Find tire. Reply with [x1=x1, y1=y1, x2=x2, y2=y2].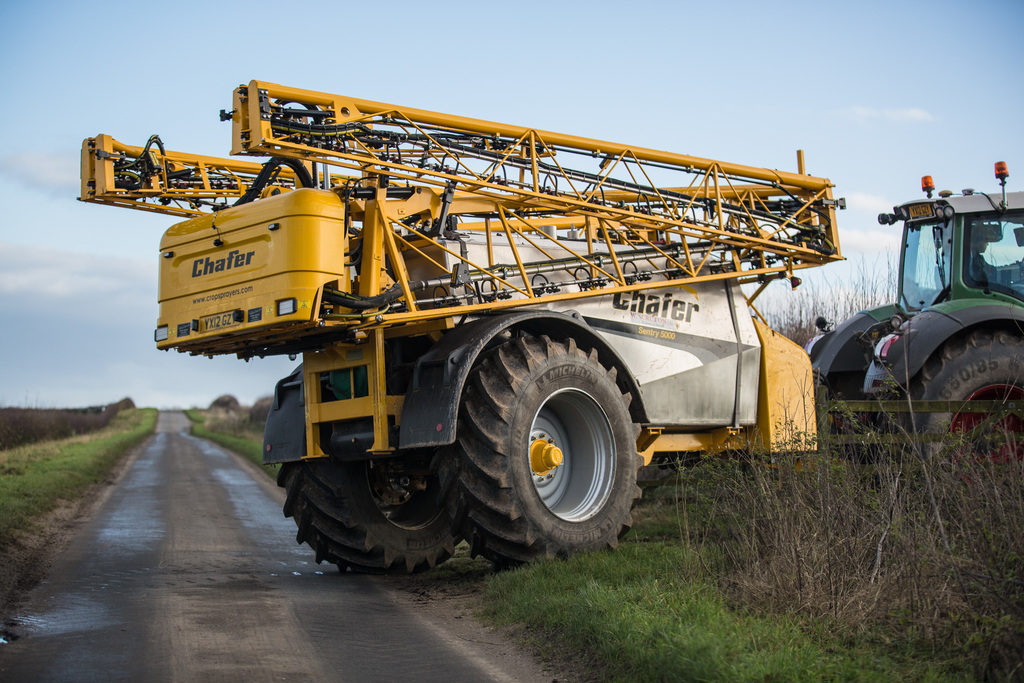
[x1=432, y1=327, x2=643, y2=571].
